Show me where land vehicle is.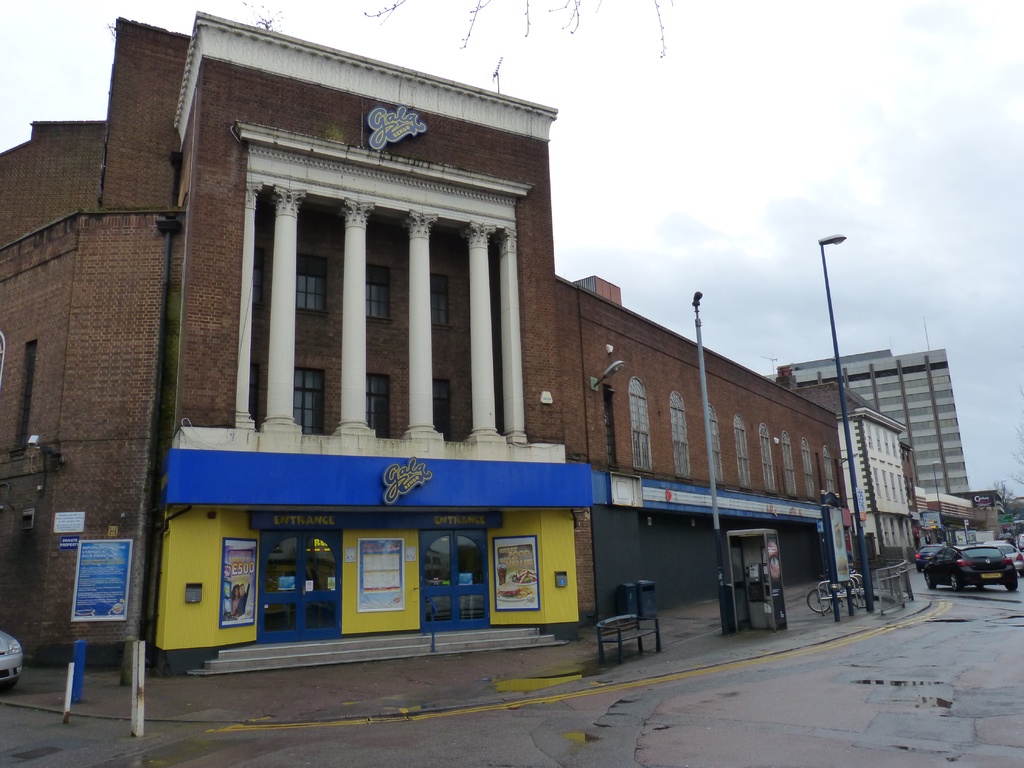
land vehicle is at rect(925, 543, 1018, 593).
